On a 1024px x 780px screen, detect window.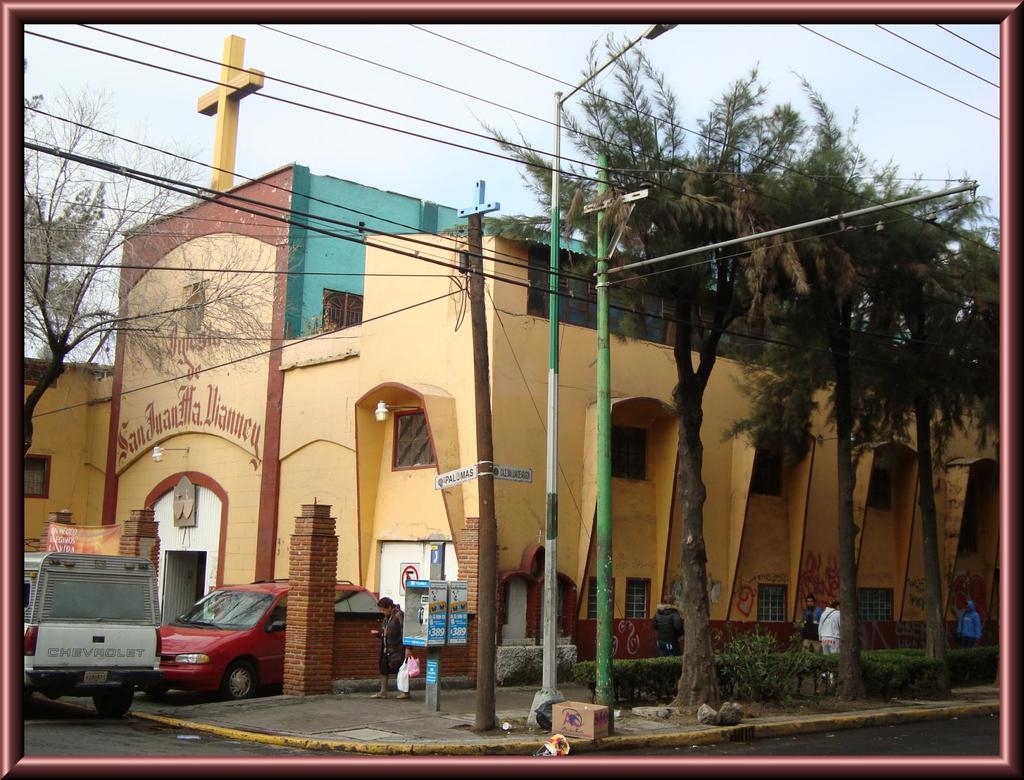
871:459:892:521.
